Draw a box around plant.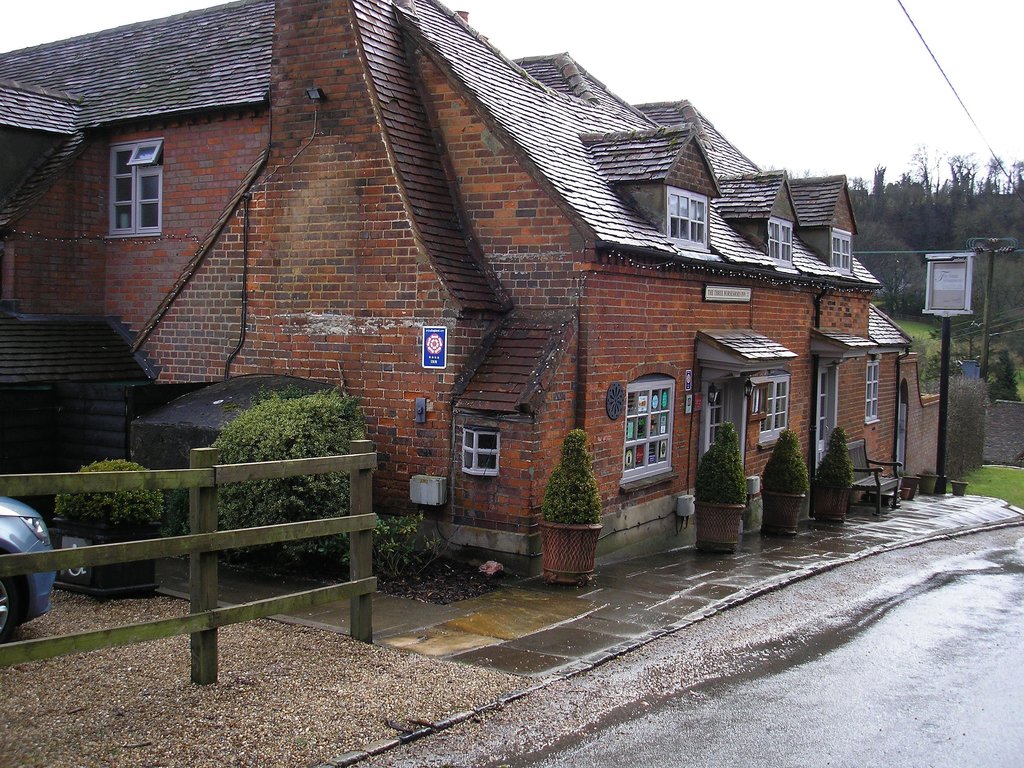
x1=893 y1=315 x2=935 y2=337.
